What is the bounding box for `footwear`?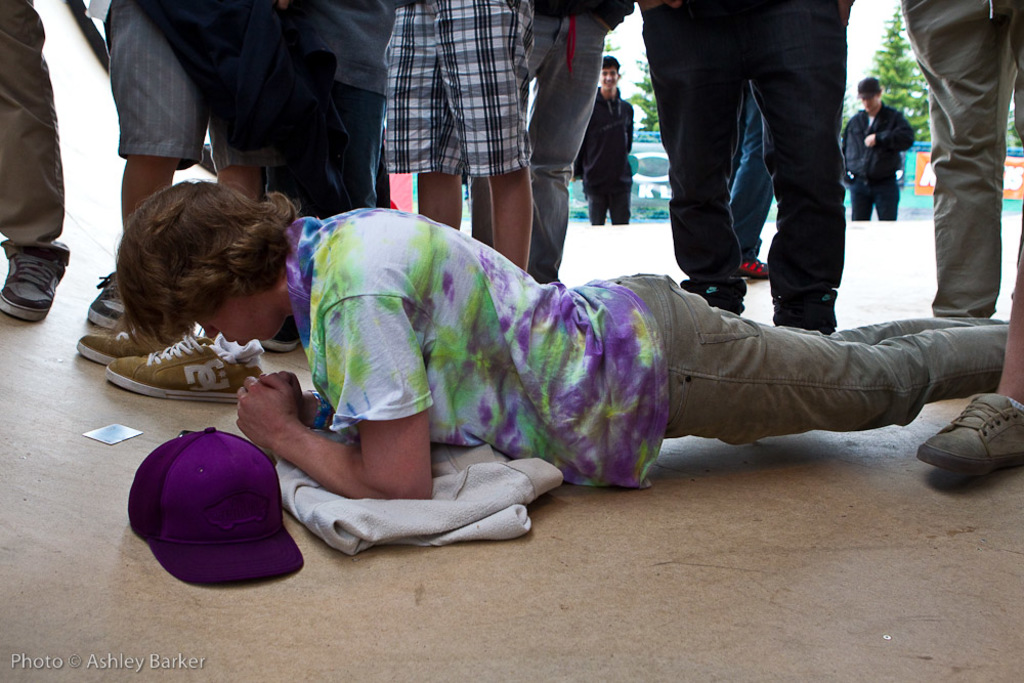
935 399 1013 480.
